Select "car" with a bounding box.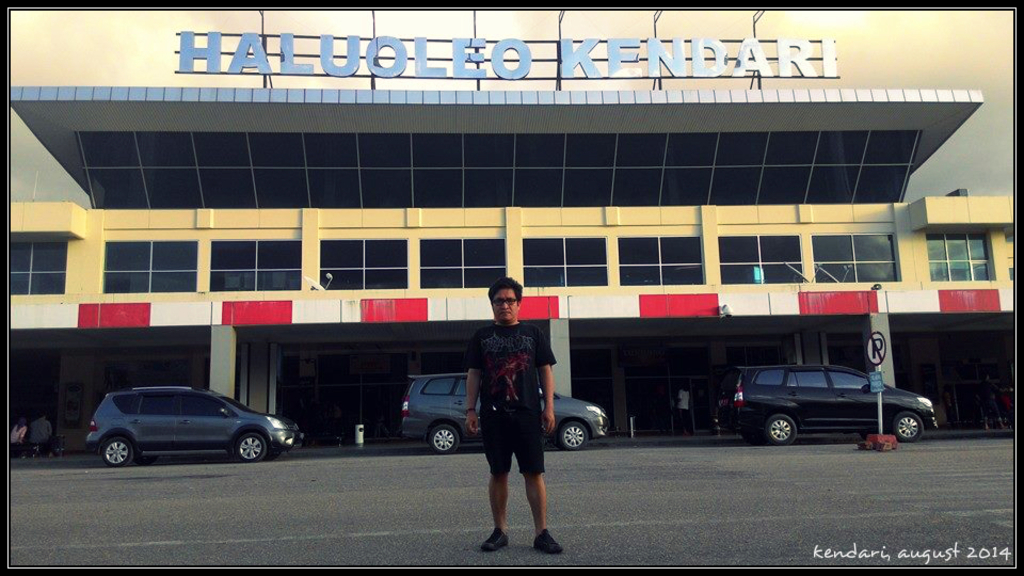
bbox=(87, 387, 300, 470).
